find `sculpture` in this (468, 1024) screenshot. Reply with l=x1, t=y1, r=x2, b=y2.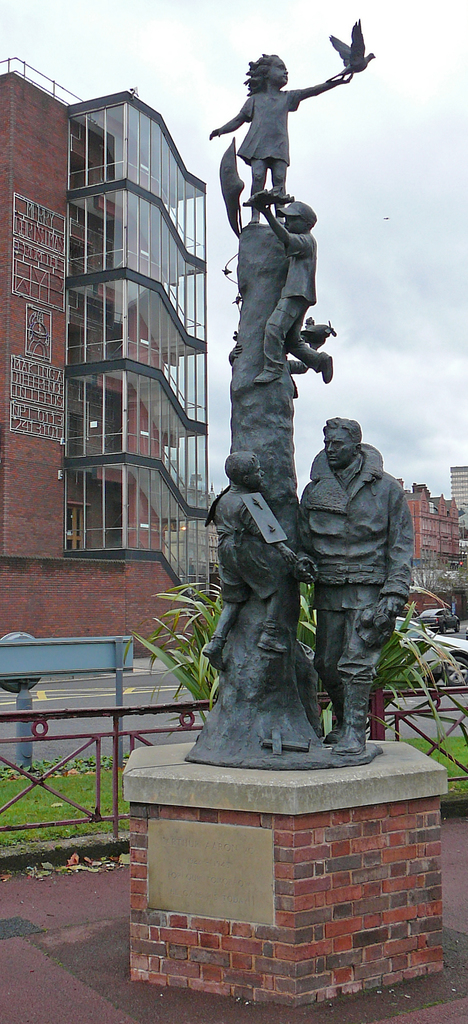
l=174, t=6, r=428, b=776.
